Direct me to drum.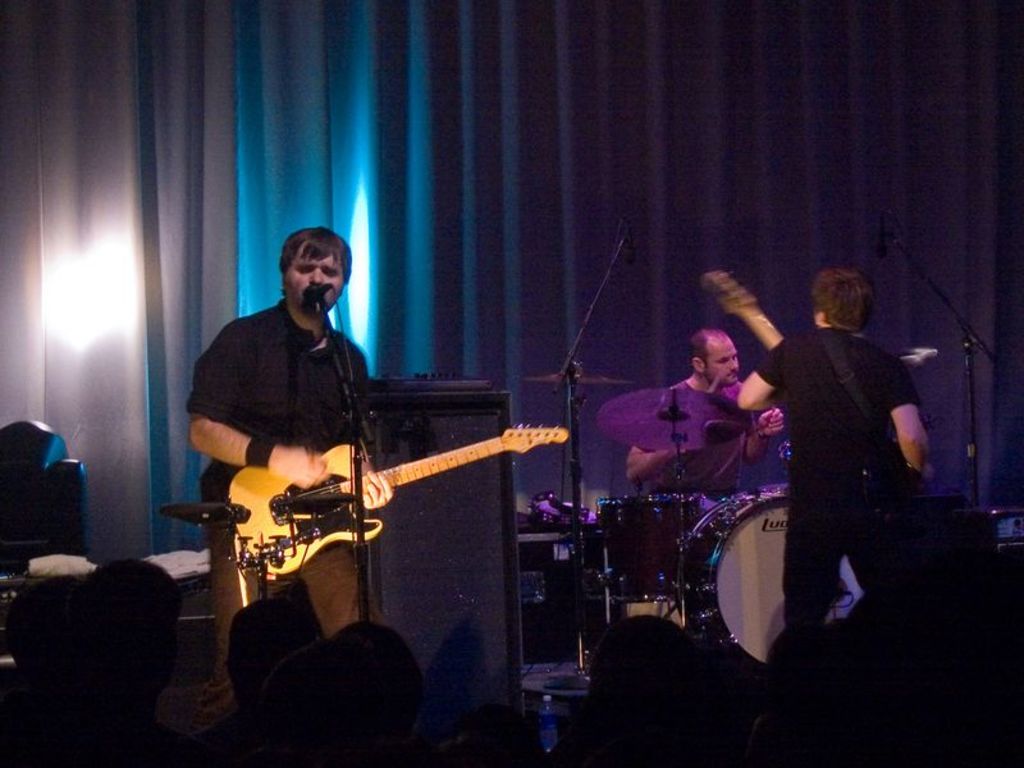
Direction: 594/497/626/604.
